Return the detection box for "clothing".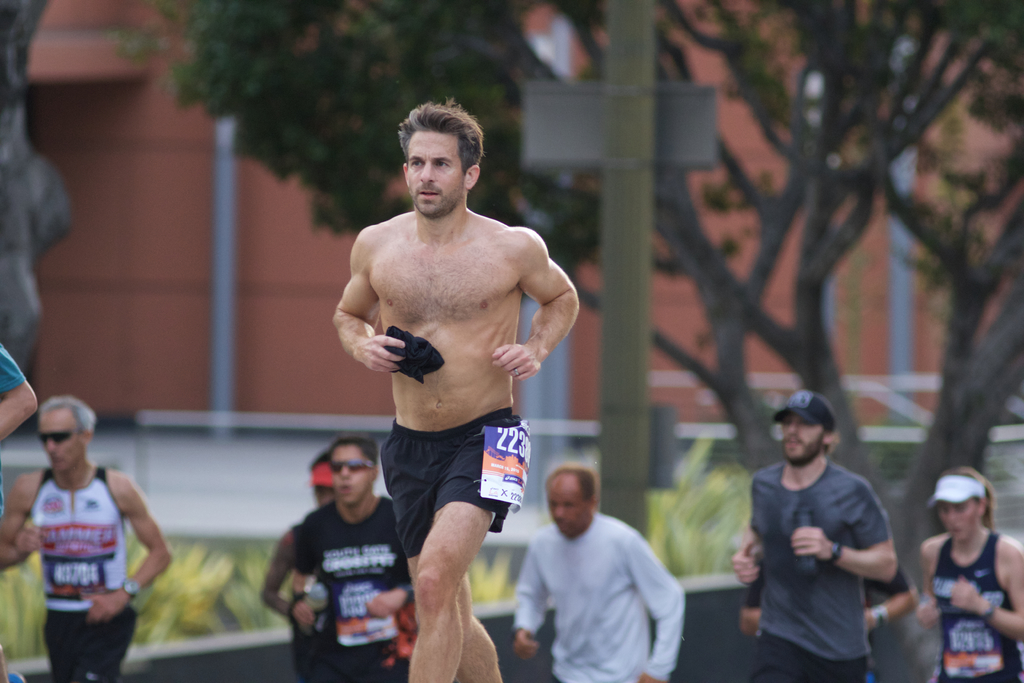
749 531 910 598.
